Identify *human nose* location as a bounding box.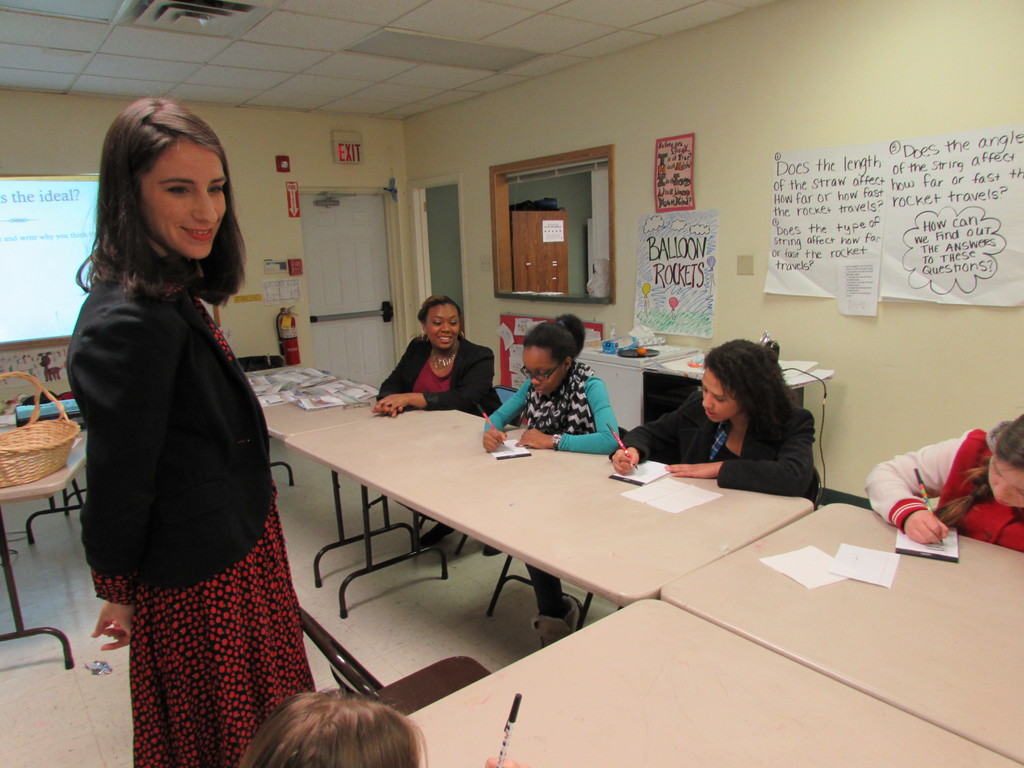
[440, 316, 448, 331].
